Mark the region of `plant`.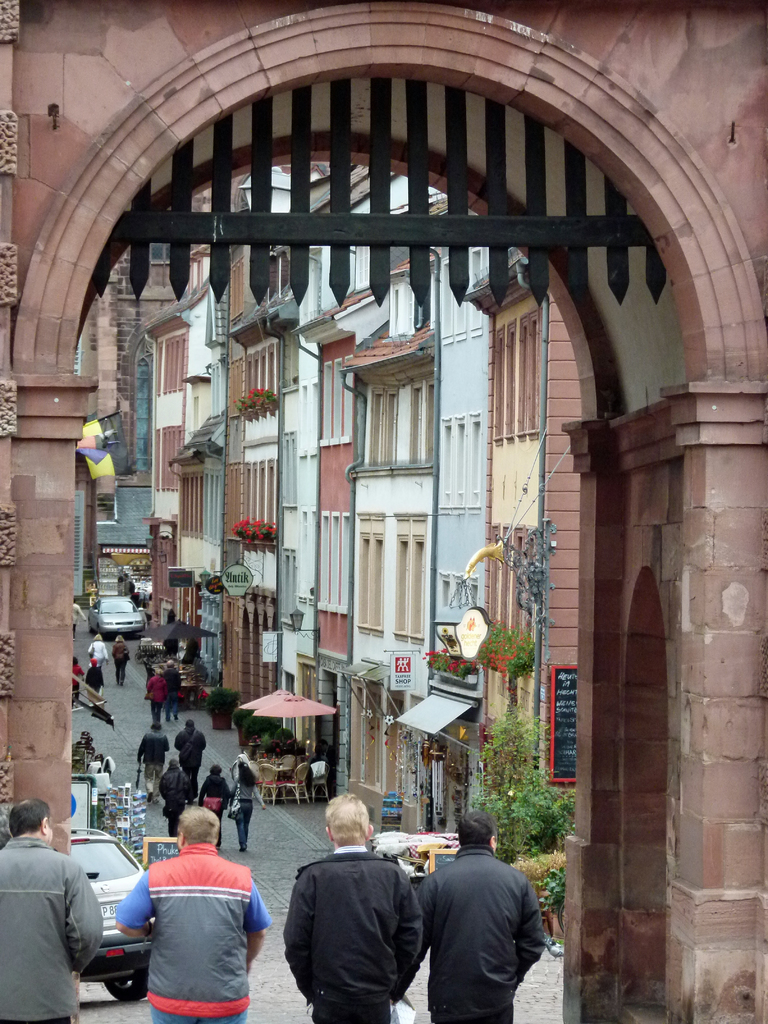
Region: <region>254, 726, 303, 753</region>.
